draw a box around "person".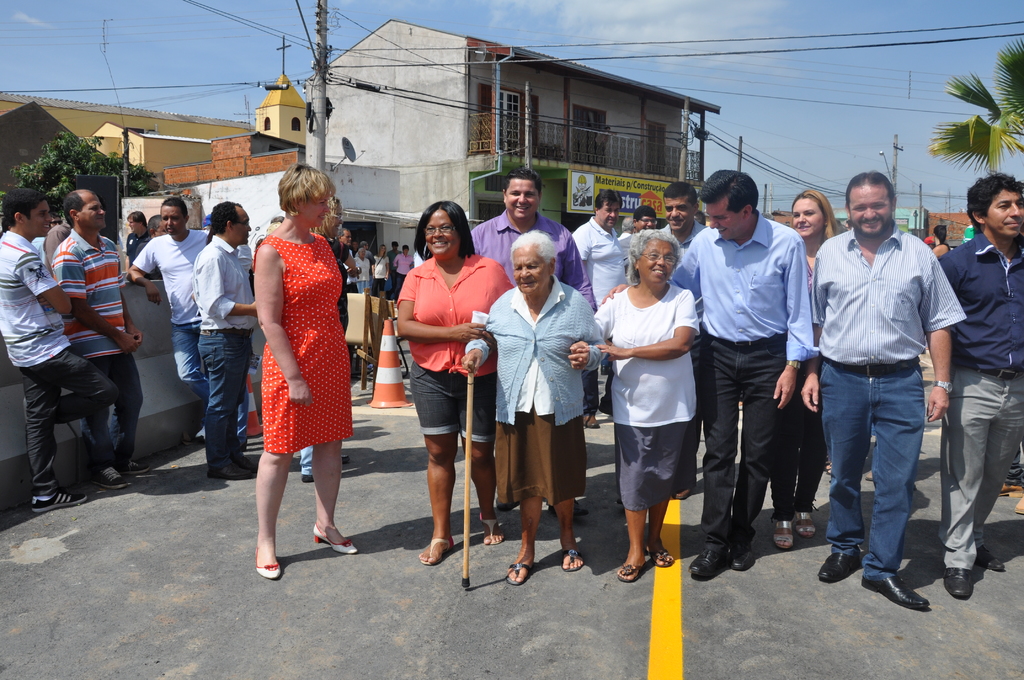
[x1=0, y1=184, x2=131, y2=516].
